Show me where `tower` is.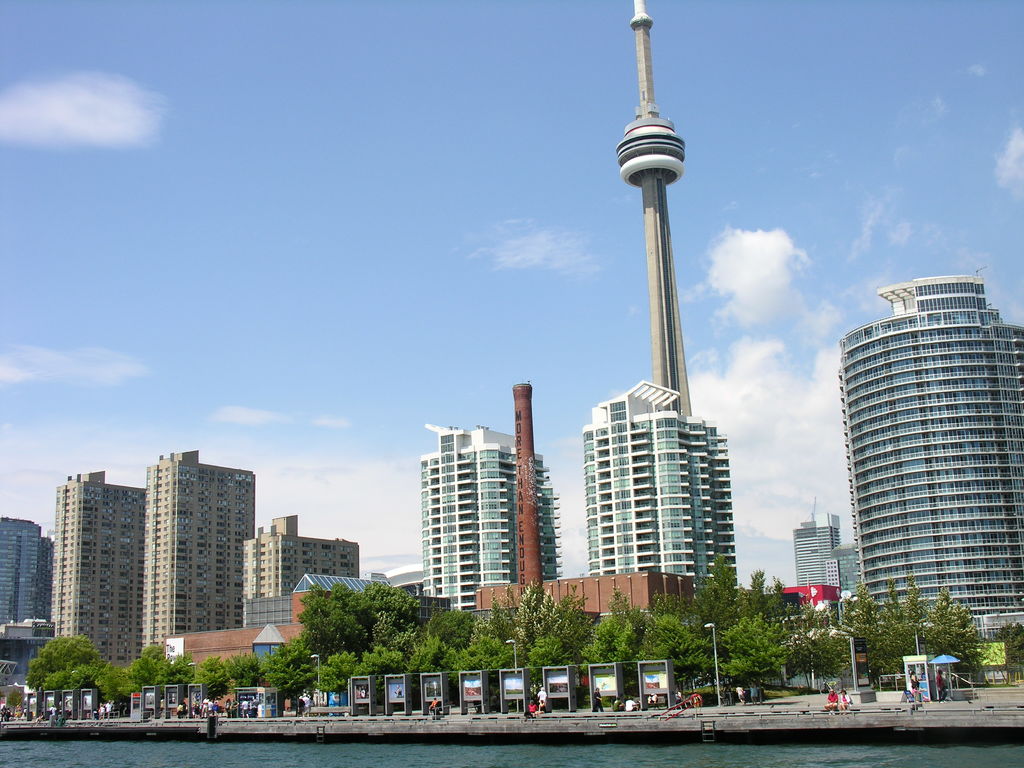
`tower` is at left=428, top=416, right=552, bottom=628.
